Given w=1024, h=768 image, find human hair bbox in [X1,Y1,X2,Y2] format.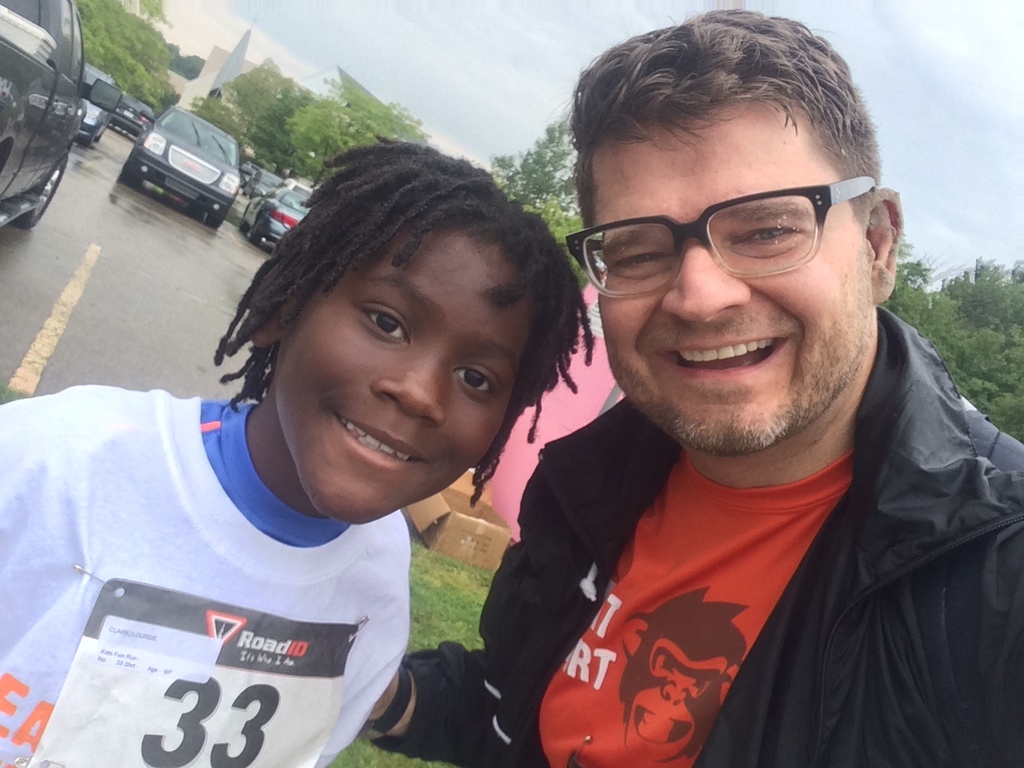
[220,143,570,506].
